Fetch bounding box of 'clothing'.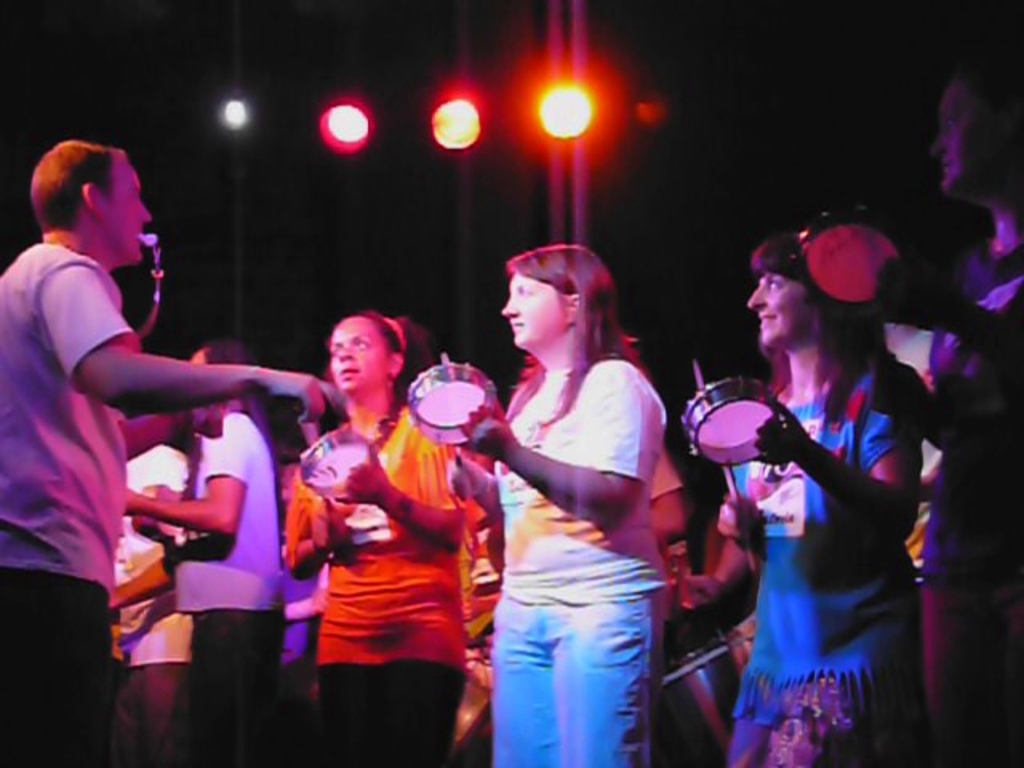
Bbox: {"left": 109, "top": 438, "right": 190, "bottom": 766}.
